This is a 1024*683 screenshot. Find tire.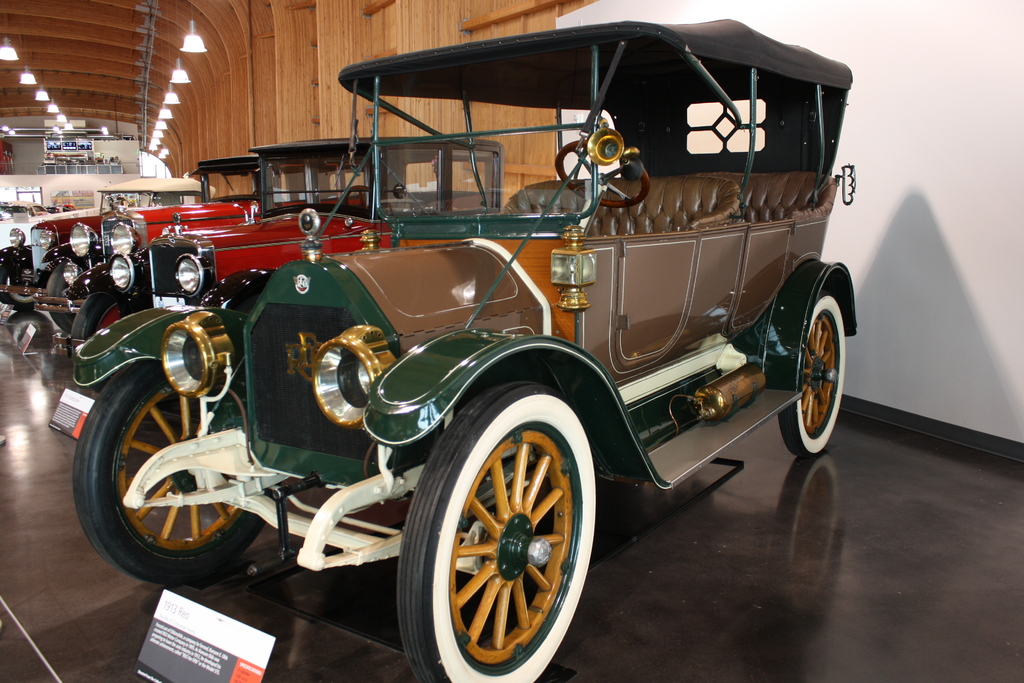
Bounding box: 400,382,605,682.
